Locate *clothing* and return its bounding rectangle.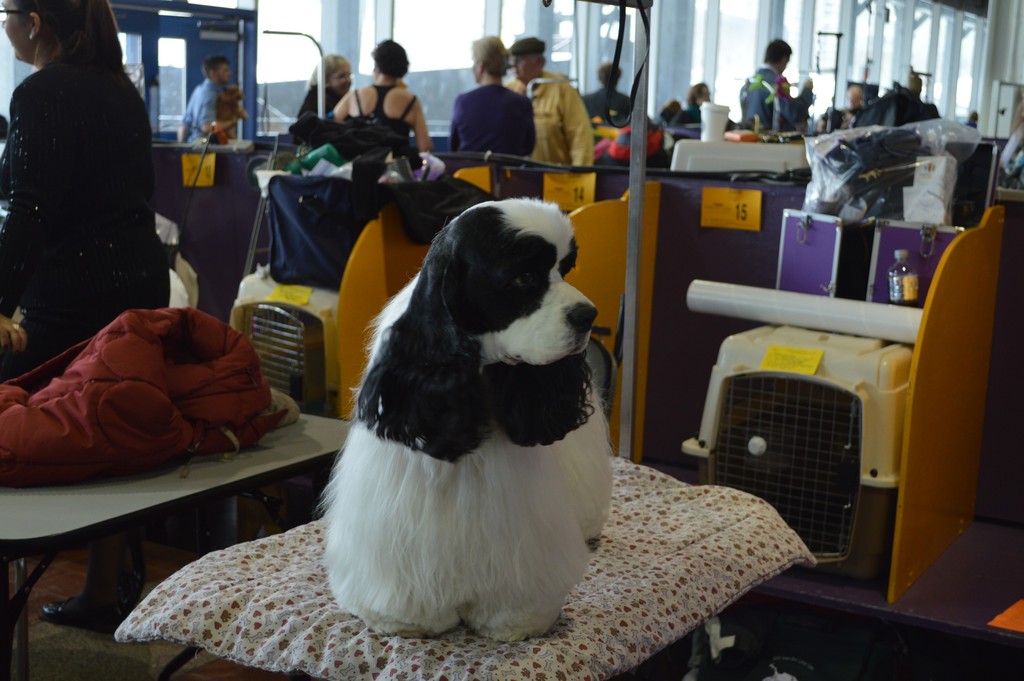
locate(743, 67, 804, 137).
